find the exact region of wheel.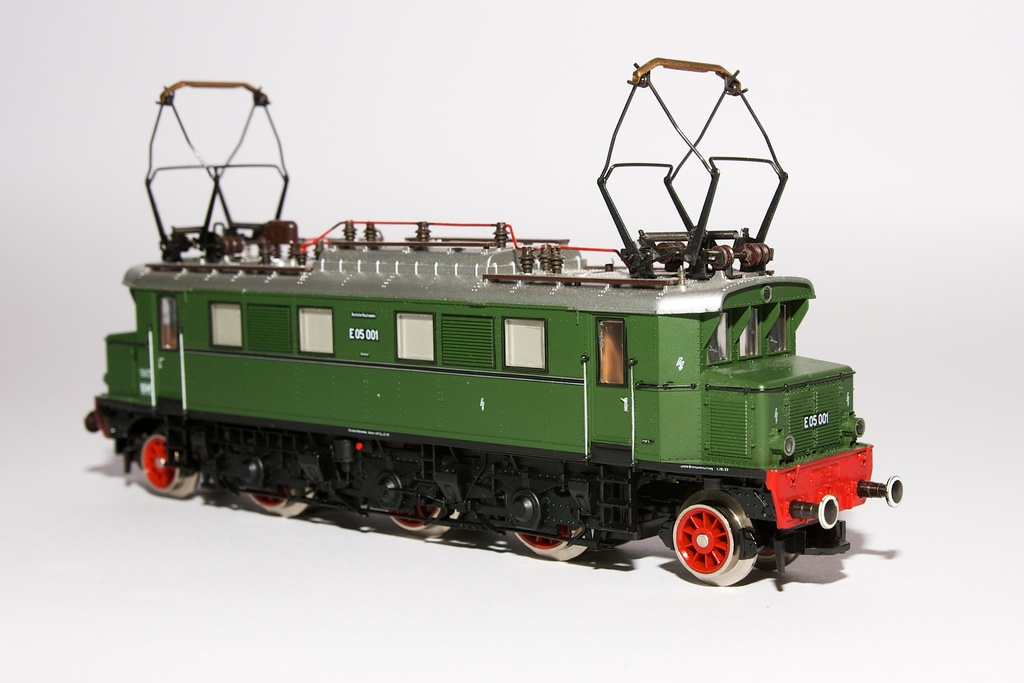
Exact region: <region>675, 491, 758, 585</region>.
